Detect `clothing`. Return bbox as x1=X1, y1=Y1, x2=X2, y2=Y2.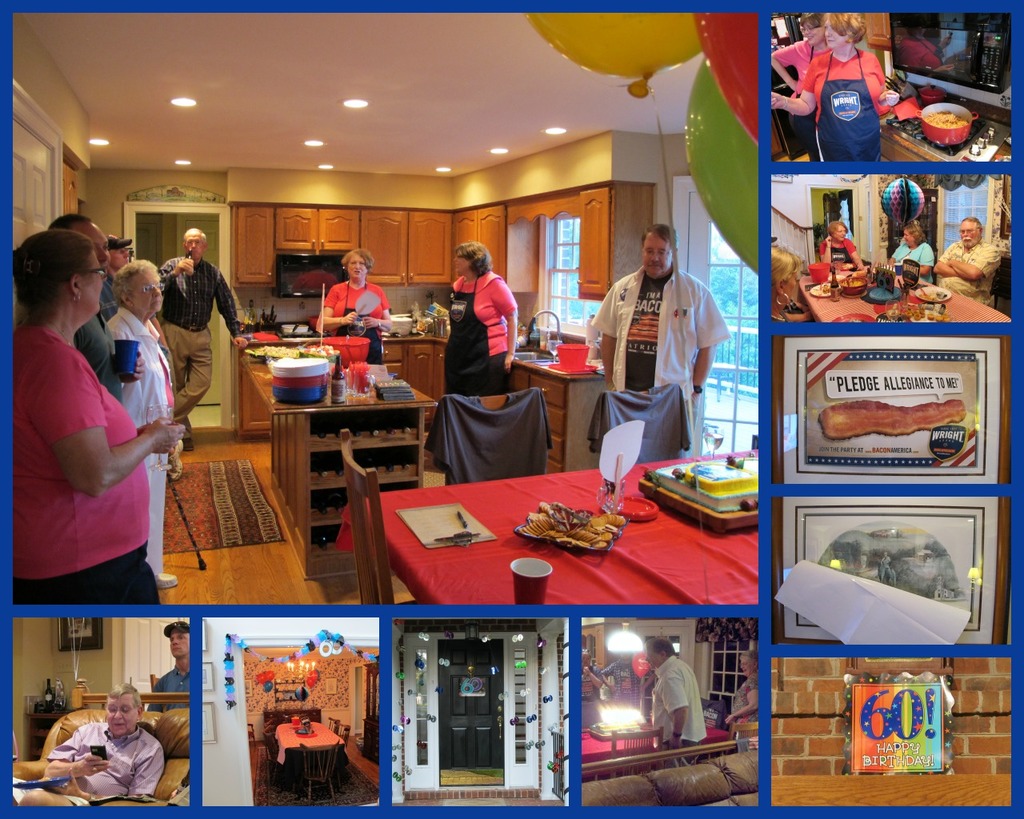
x1=10, y1=318, x2=146, y2=577.
